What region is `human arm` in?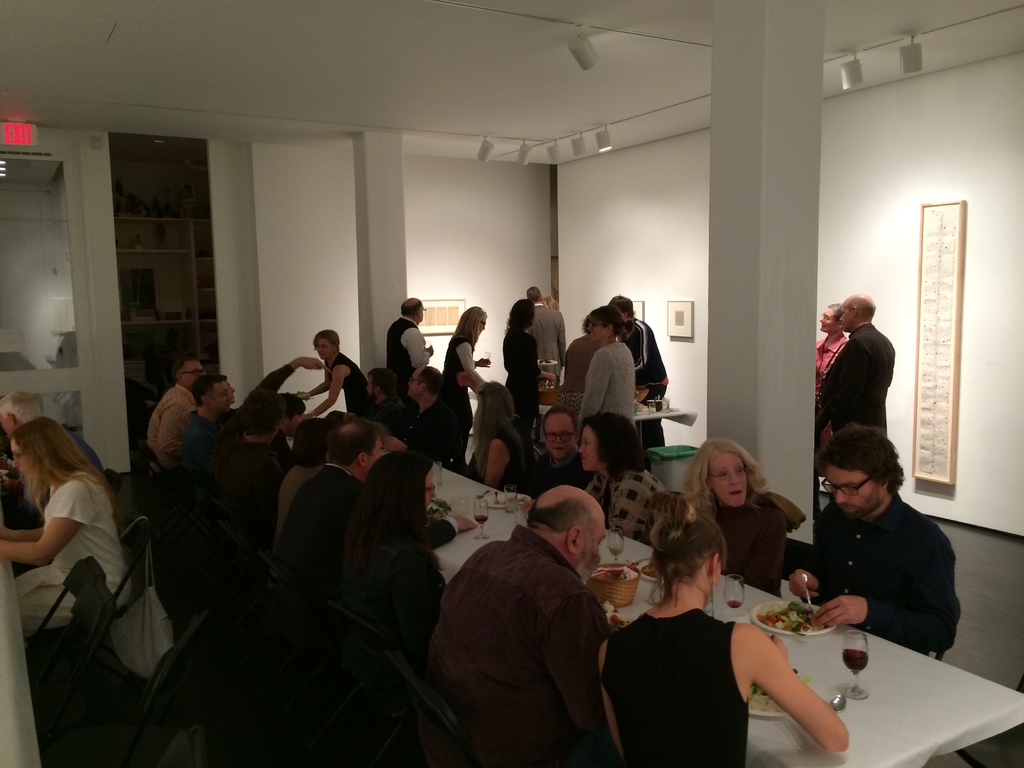
[x1=788, y1=501, x2=831, y2=600].
